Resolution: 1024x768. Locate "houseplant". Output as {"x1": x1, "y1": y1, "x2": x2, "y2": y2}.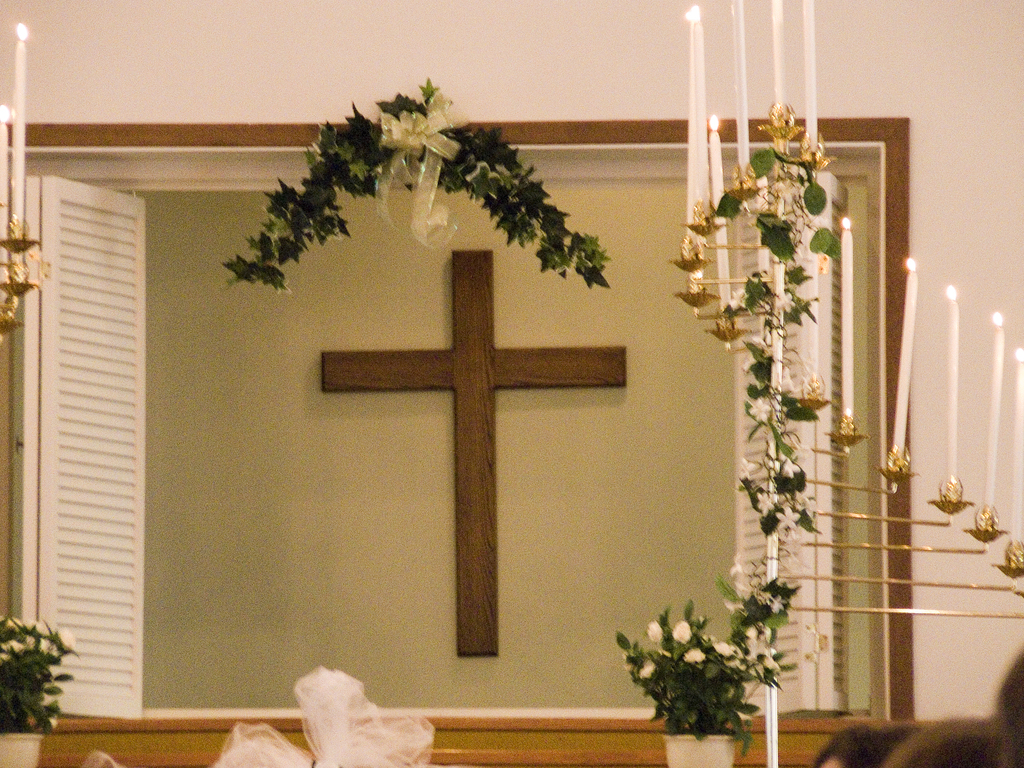
{"x1": 0, "y1": 612, "x2": 80, "y2": 767}.
